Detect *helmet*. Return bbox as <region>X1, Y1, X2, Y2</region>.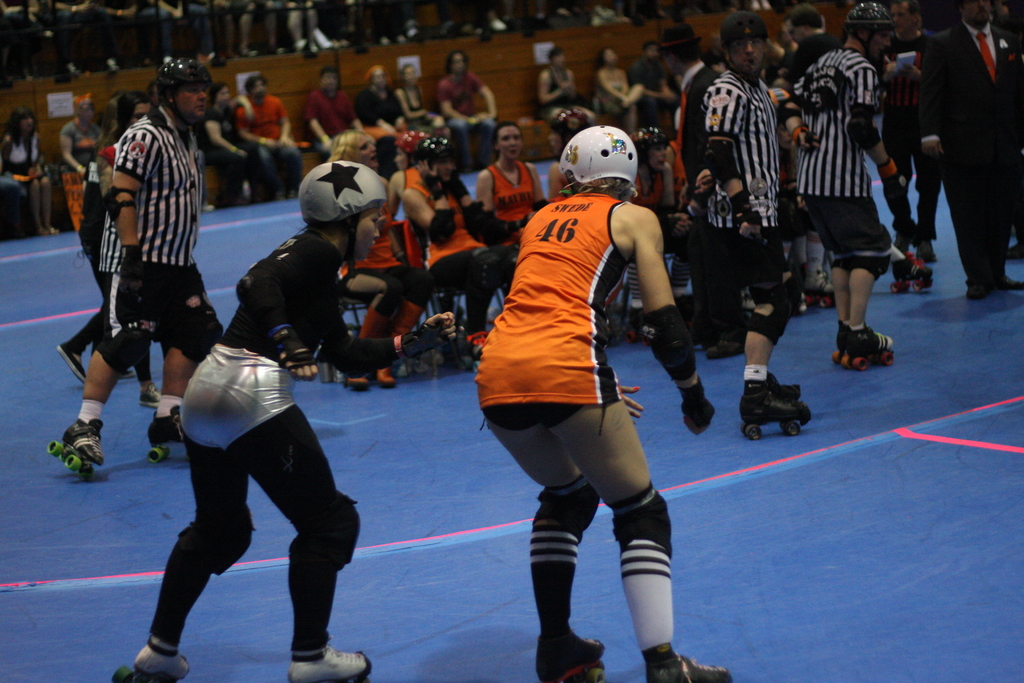
<region>720, 12, 764, 76</region>.
